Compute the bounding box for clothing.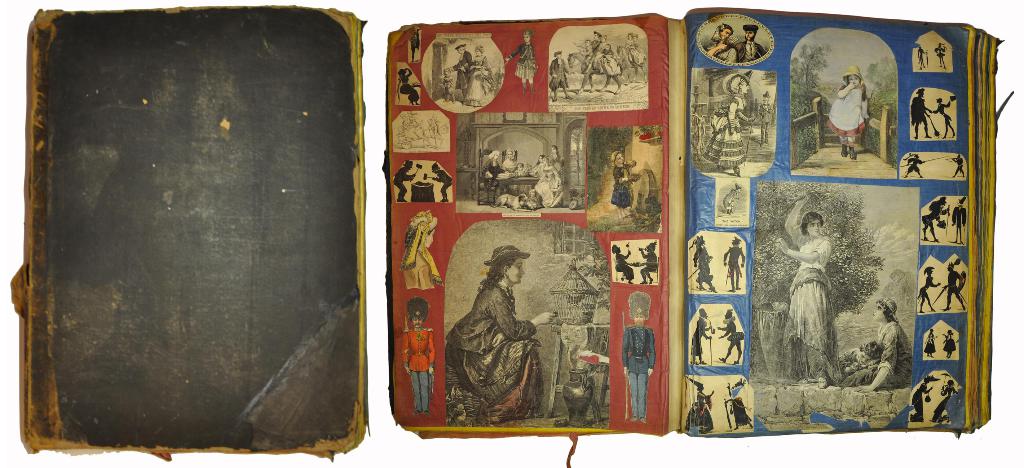
{"x1": 399, "y1": 330, "x2": 435, "y2": 407}.
